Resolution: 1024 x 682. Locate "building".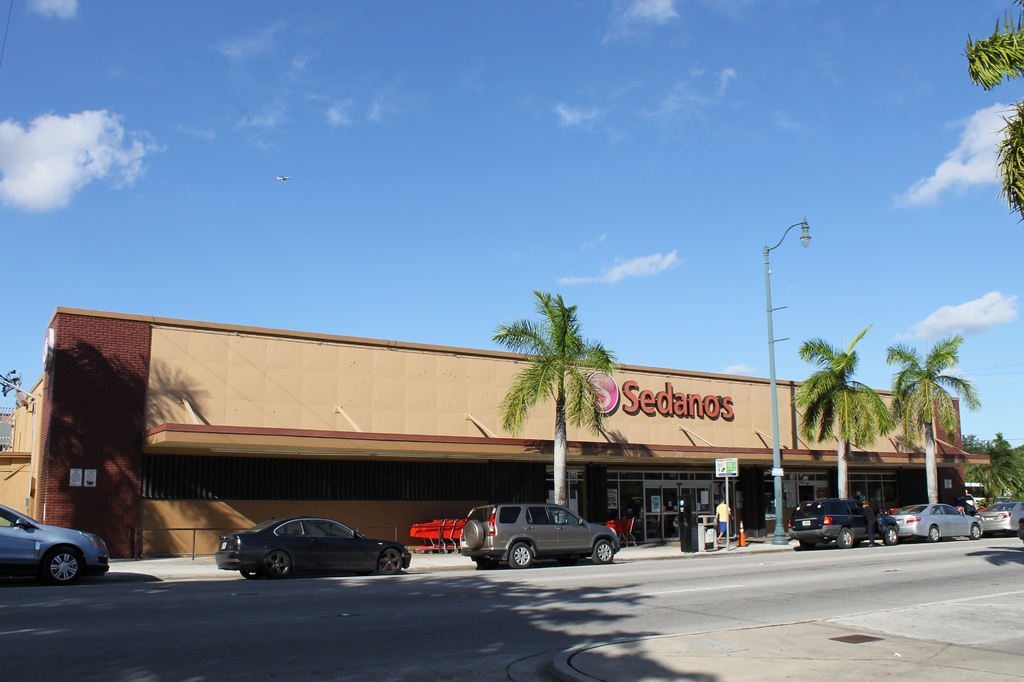
0, 305, 991, 558.
